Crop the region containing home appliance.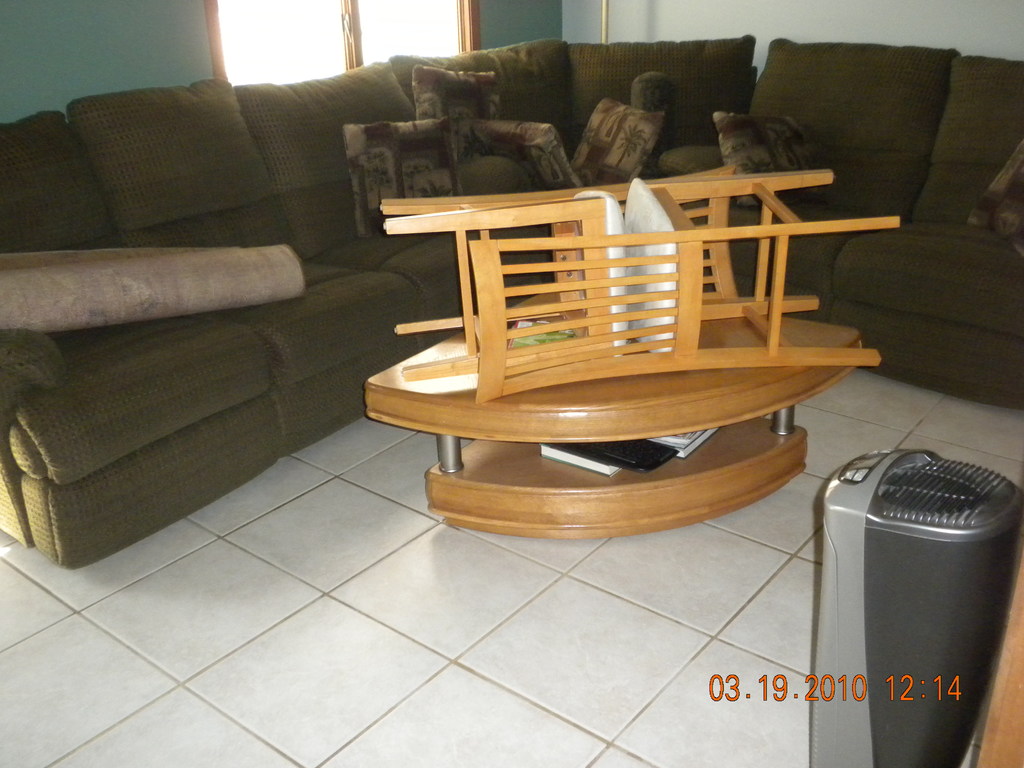
Crop region: 803:452:1022:741.
